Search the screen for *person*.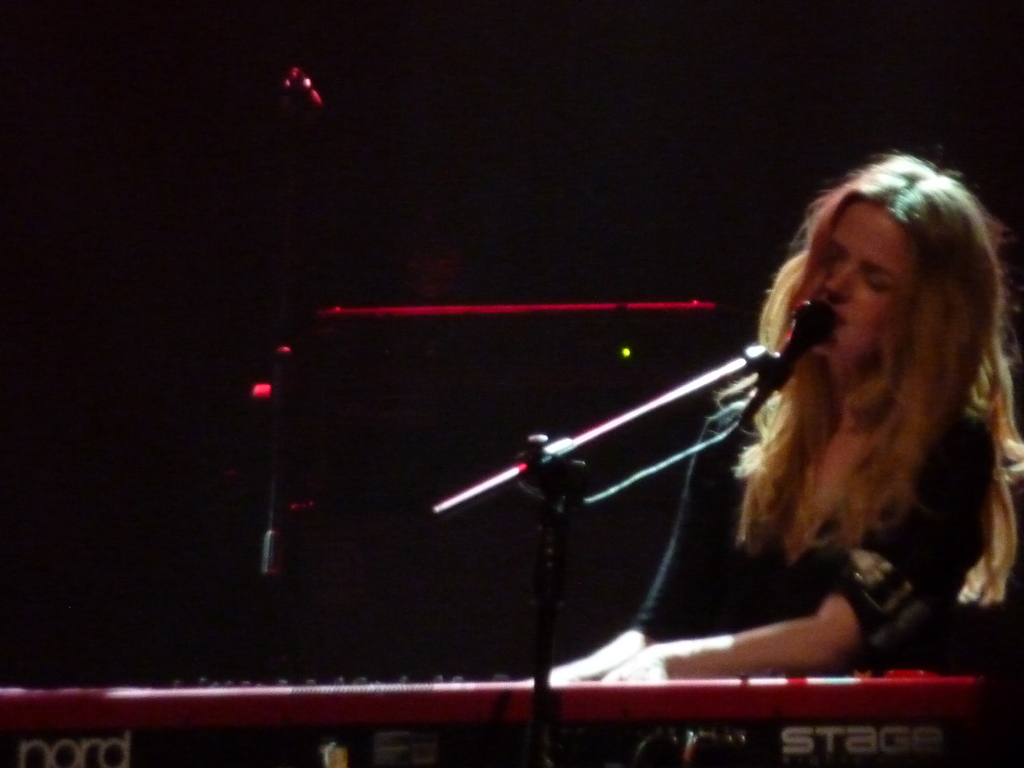
Found at bbox(399, 138, 958, 743).
